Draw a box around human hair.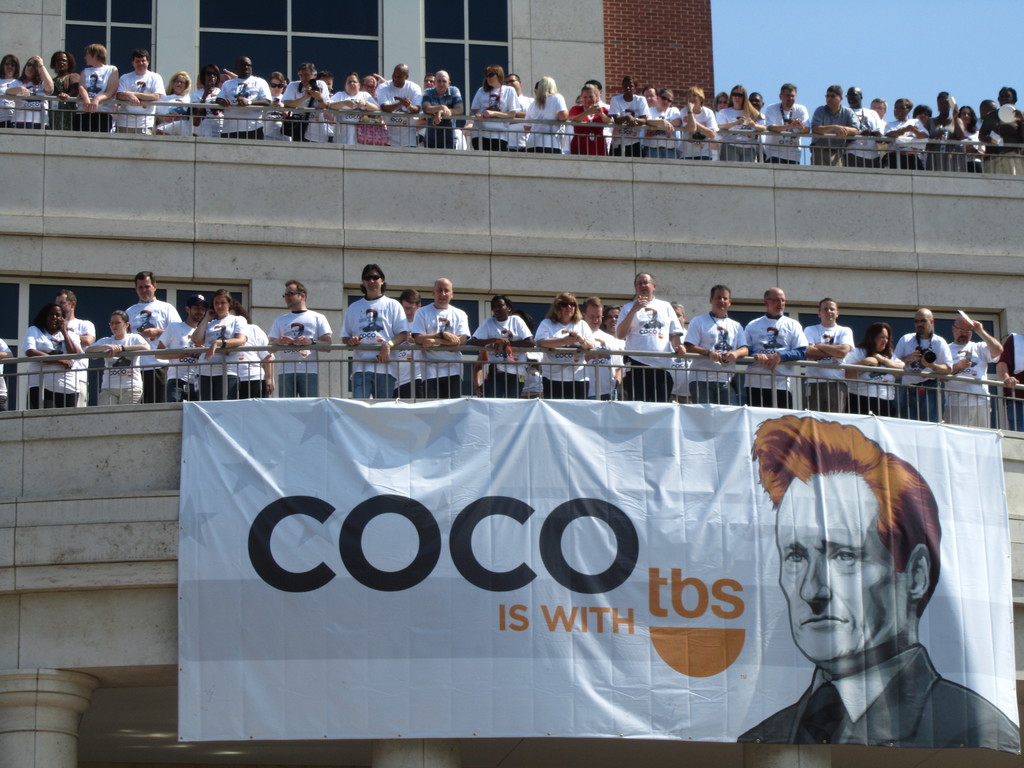
212:288:230:308.
